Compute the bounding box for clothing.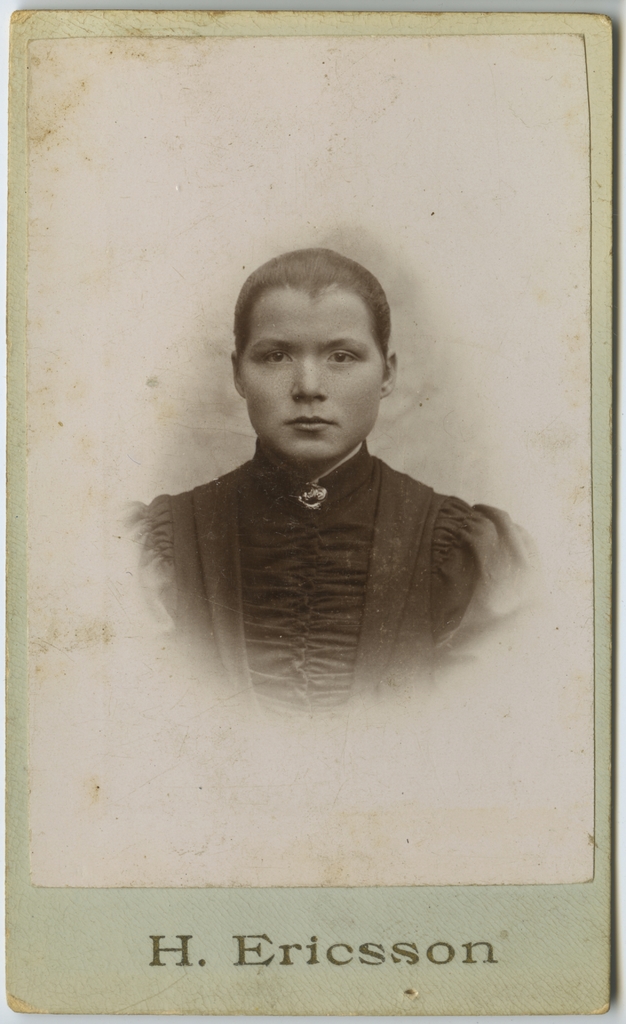
region(135, 433, 546, 736).
